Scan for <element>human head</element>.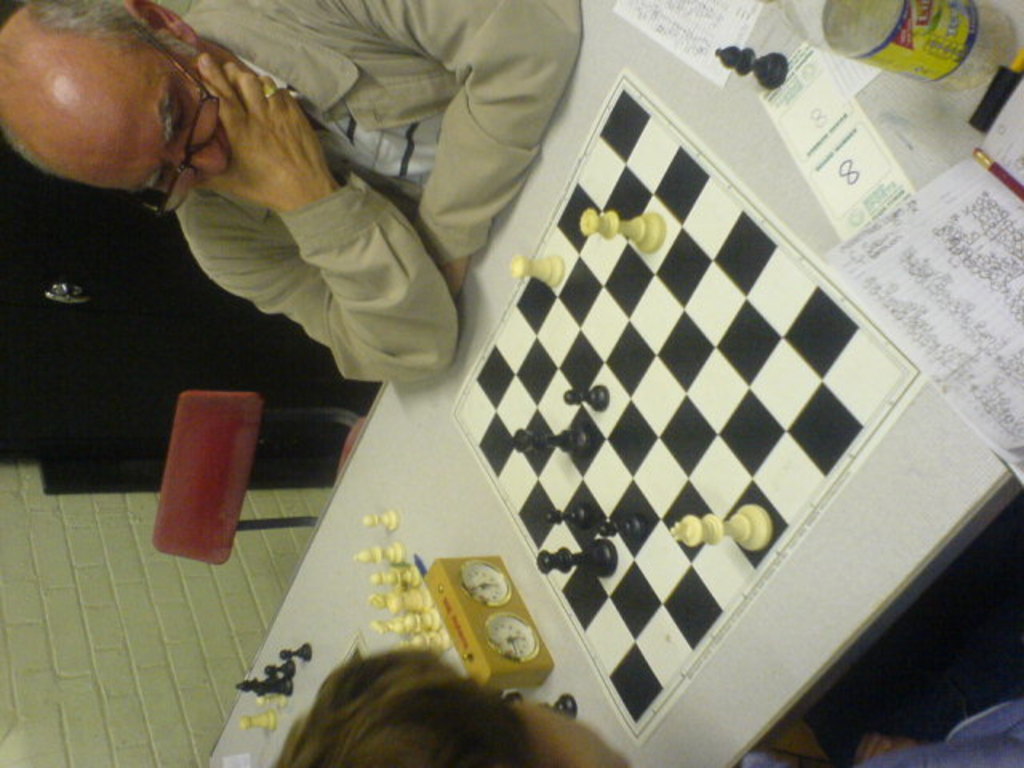
Scan result: box=[269, 651, 637, 766].
